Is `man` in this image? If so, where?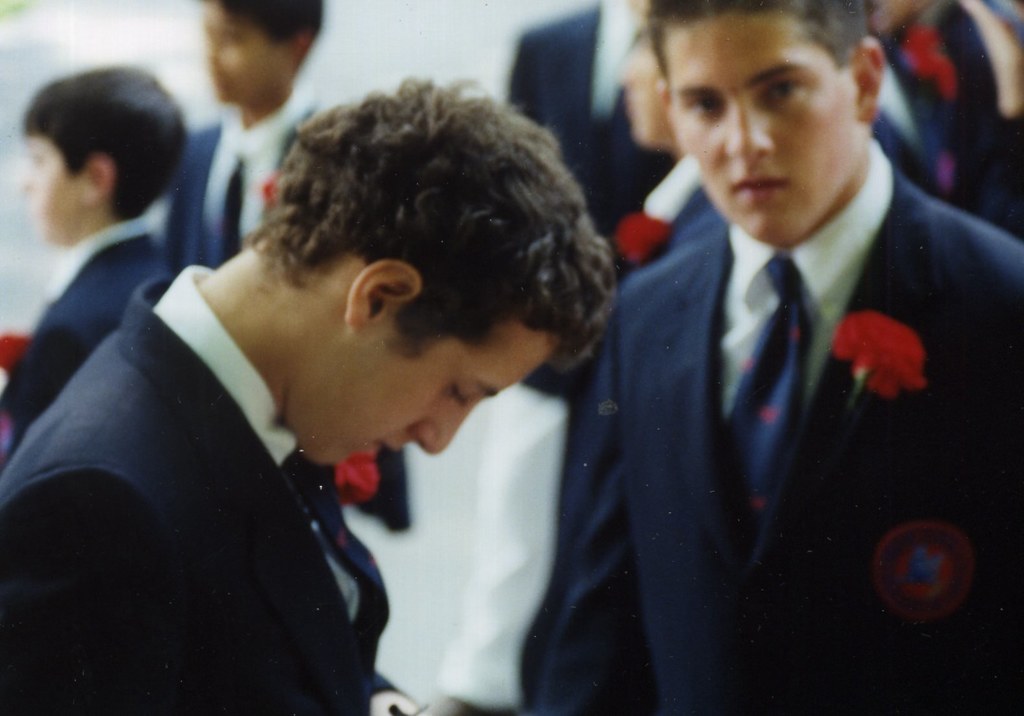
Yes, at crop(165, 0, 349, 274).
